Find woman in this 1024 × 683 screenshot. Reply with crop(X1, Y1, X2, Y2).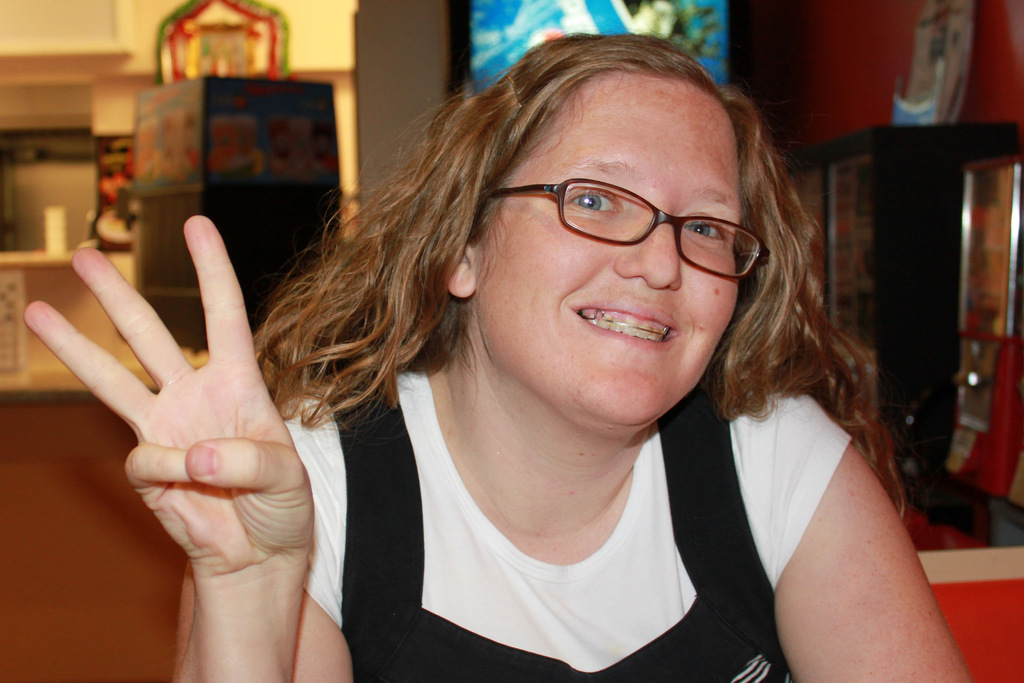
crop(27, 23, 974, 682).
